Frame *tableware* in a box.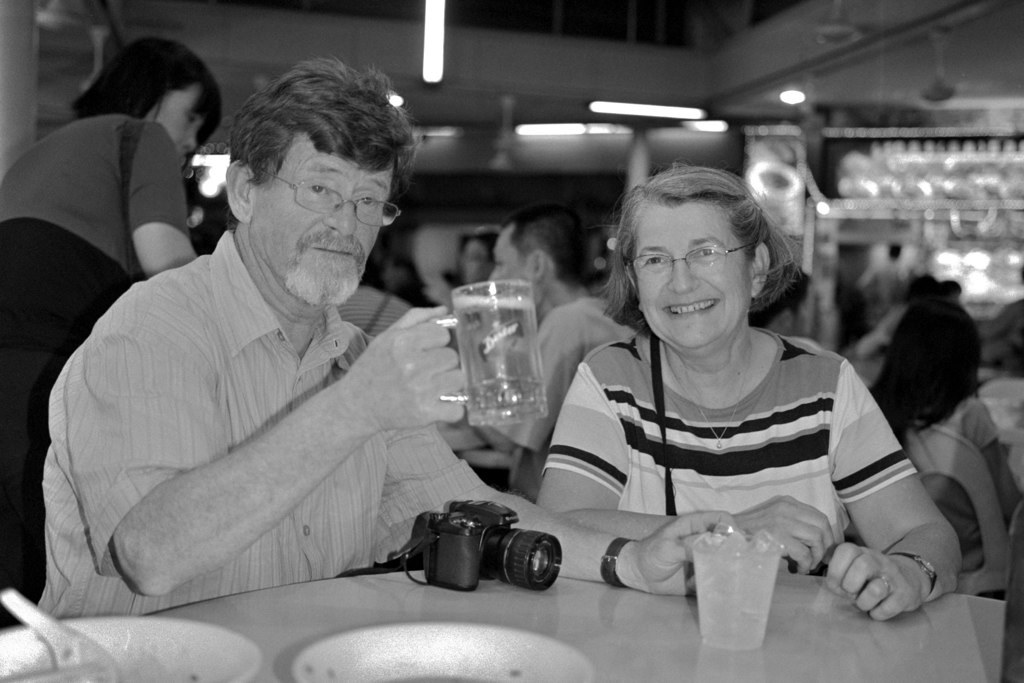
677, 528, 786, 649.
